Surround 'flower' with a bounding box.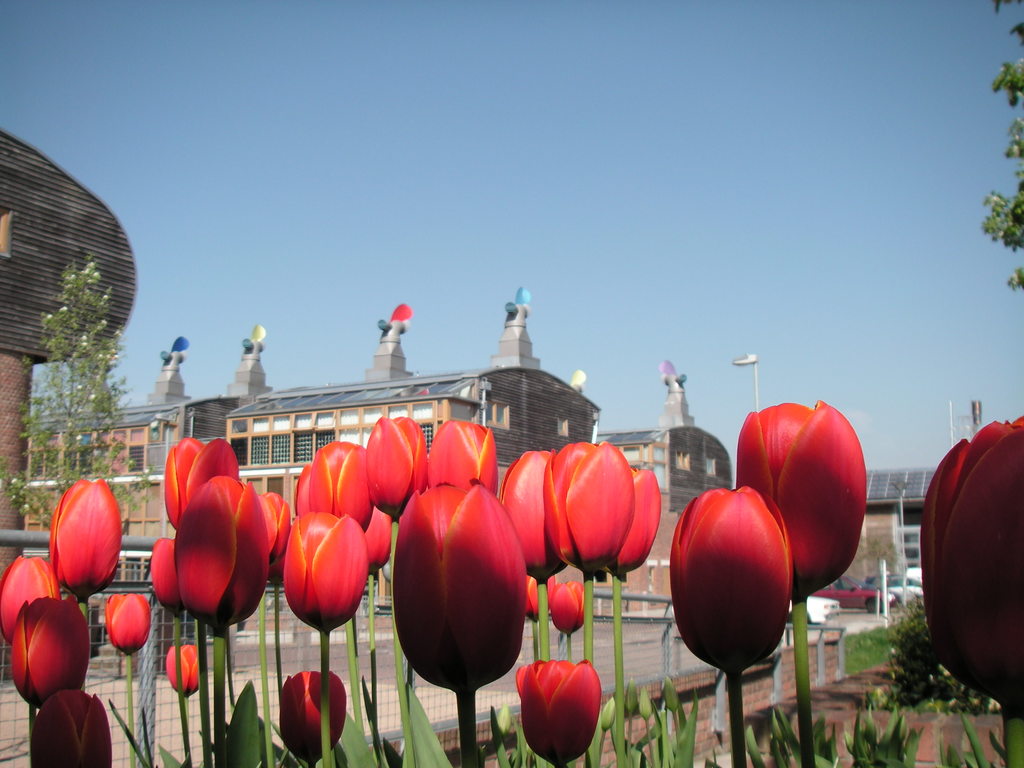
box(391, 474, 532, 698).
